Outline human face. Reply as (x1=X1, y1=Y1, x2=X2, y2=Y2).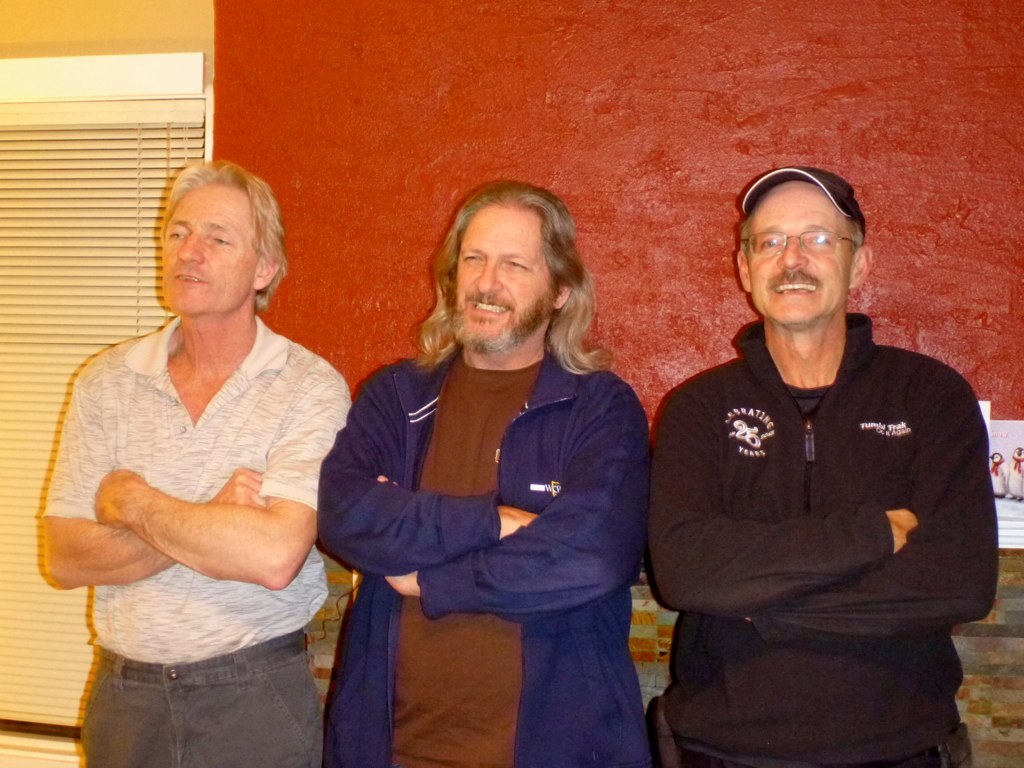
(x1=163, y1=187, x2=256, y2=316).
